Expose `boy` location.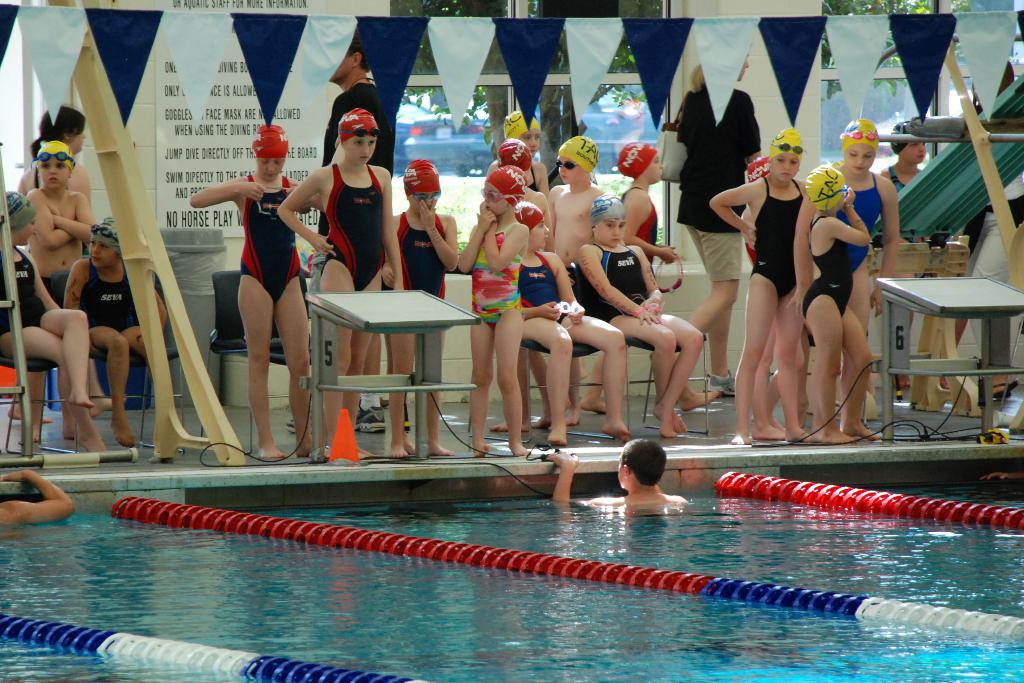
Exposed at bbox(529, 133, 604, 429).
